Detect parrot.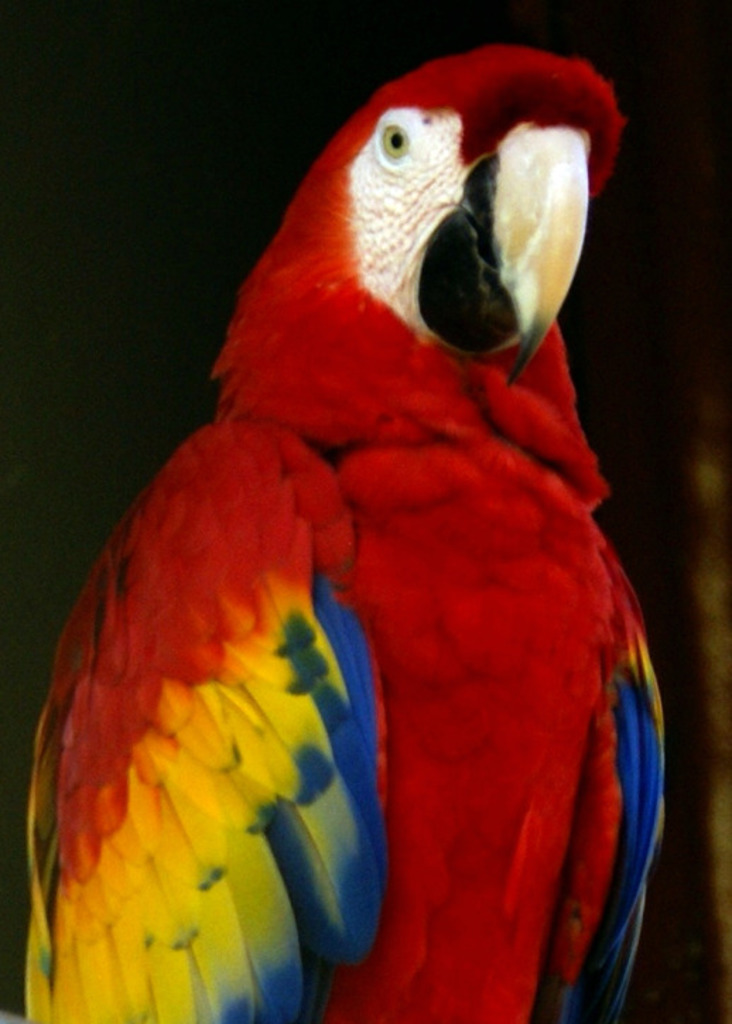
Detected at 14:42:663:1023.
